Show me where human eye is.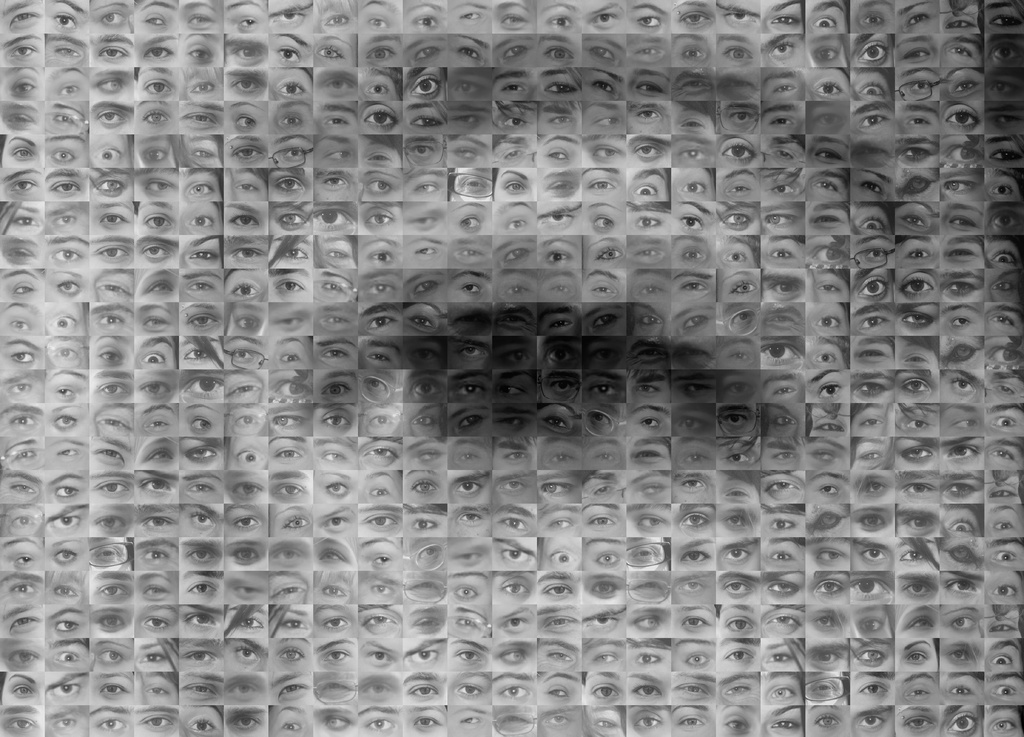
human eye is at 94:178:125:197.
